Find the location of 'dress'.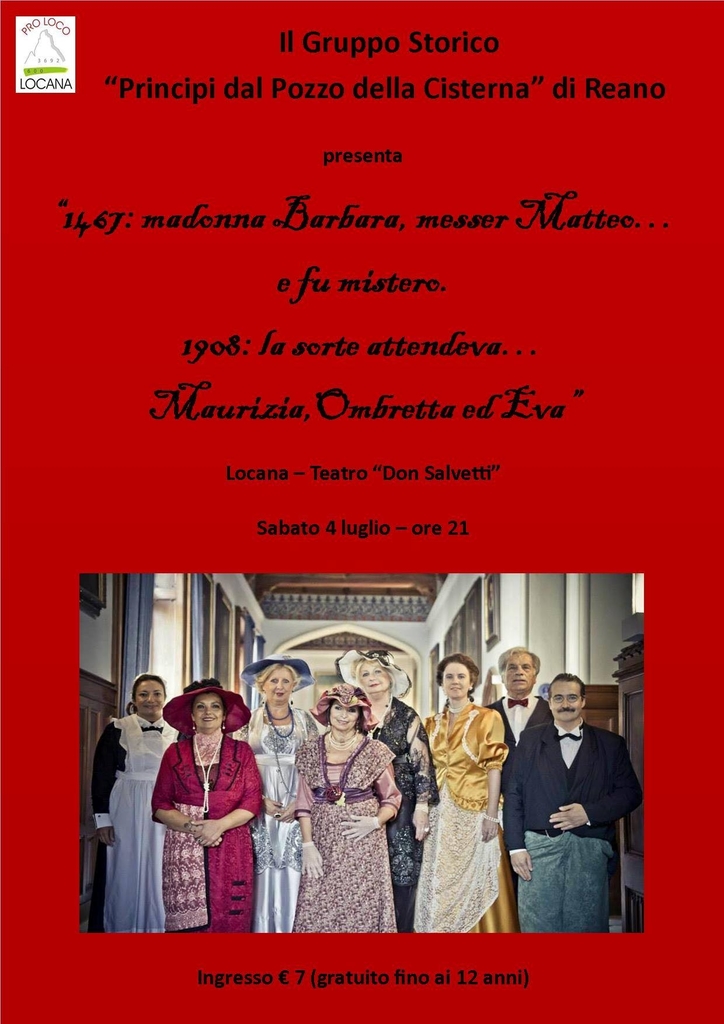
Location: detection(92, 710, 177, 935).
